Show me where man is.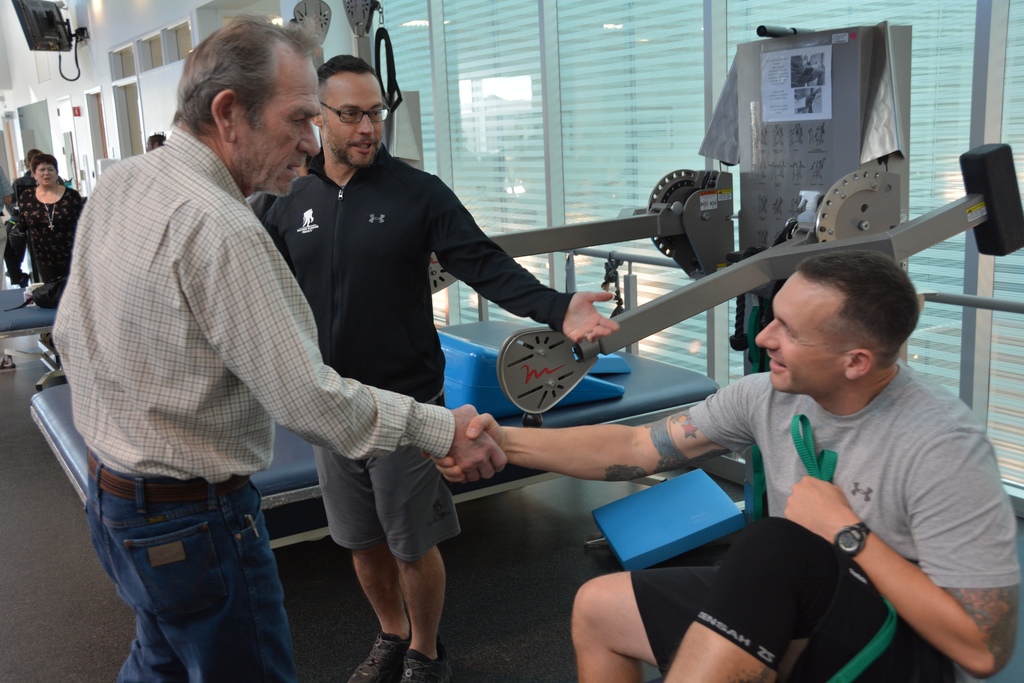
man is at [258, 53, 627, 682].
